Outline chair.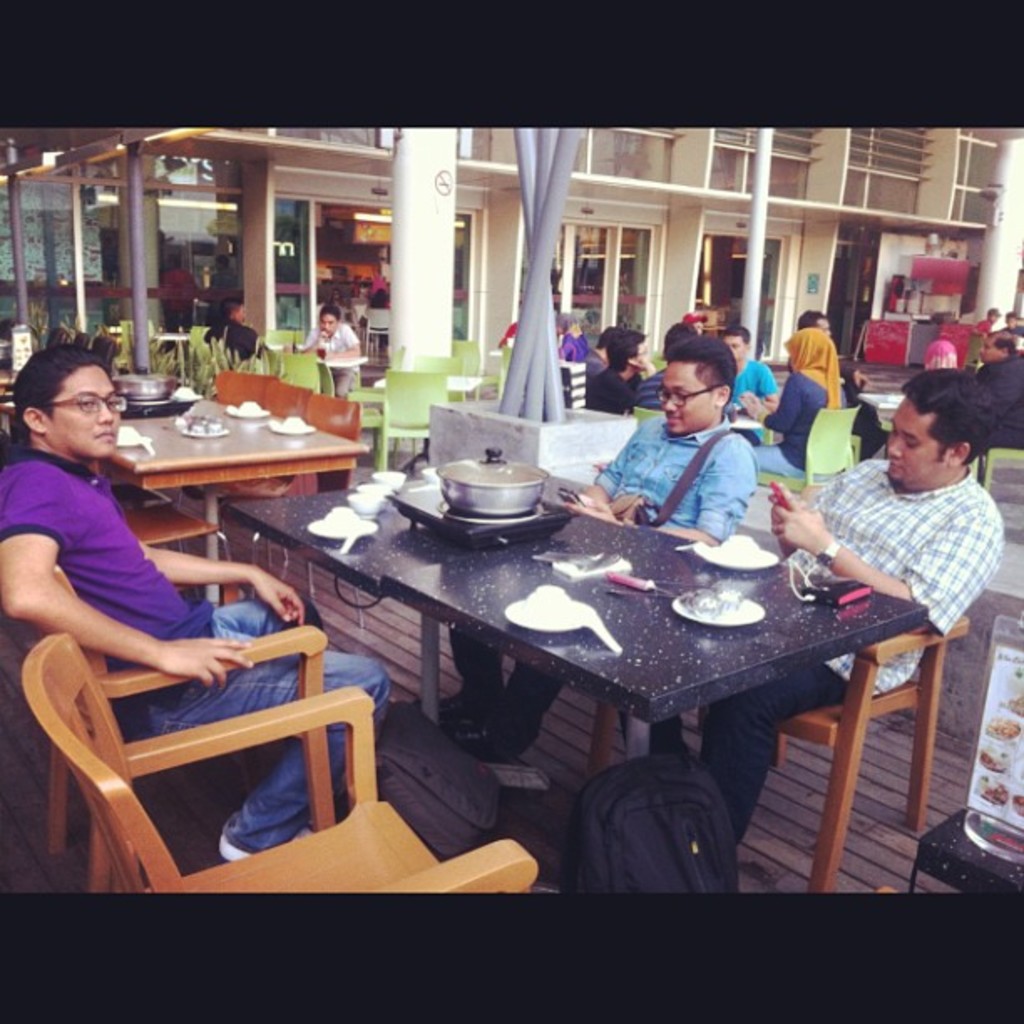
Outline: detection(448, 333, 479, 395).
